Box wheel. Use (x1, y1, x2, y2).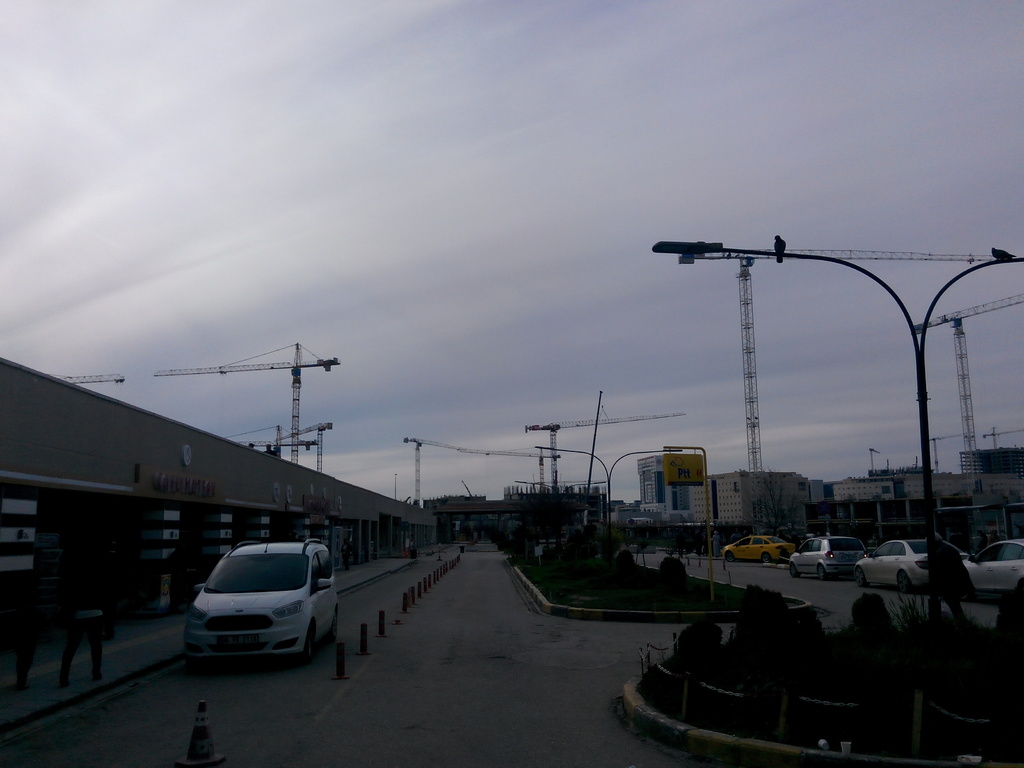
(758, 548, 769, 564).
